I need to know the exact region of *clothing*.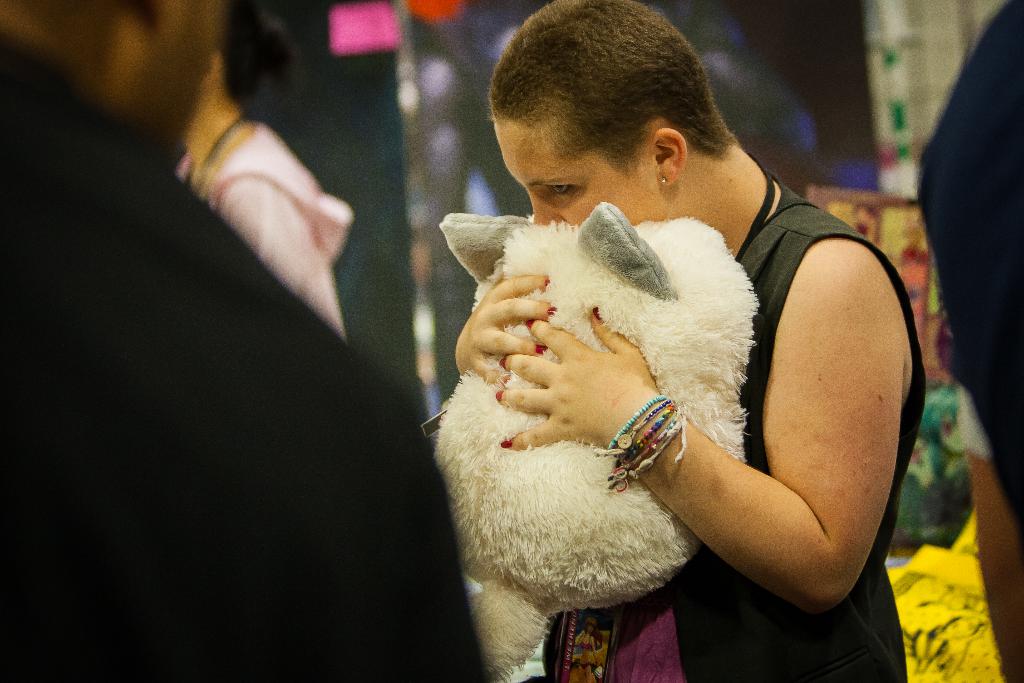
Region: [left=0, top=30, right=497, bottom=682].
